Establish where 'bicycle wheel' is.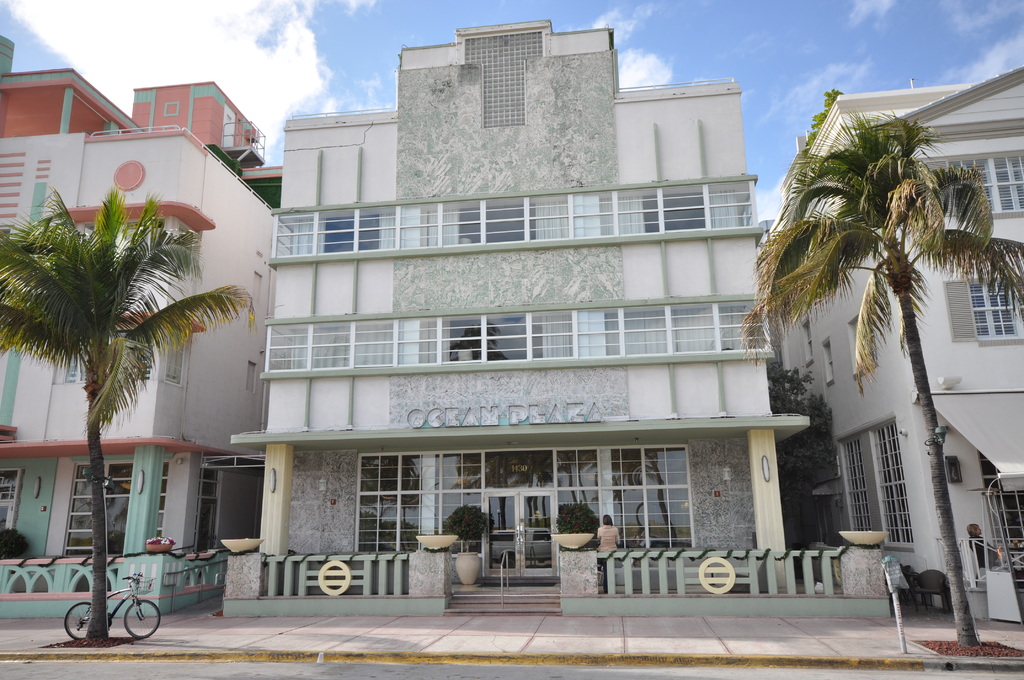
Established at 125, 603, 156, 640.
